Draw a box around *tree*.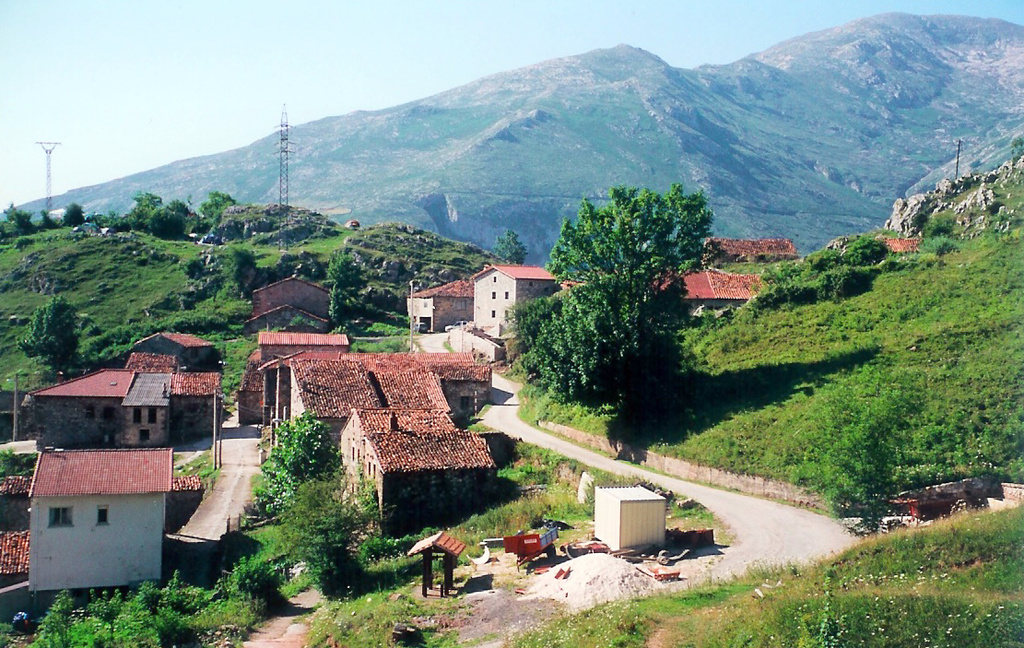
[490,228,530,266].
